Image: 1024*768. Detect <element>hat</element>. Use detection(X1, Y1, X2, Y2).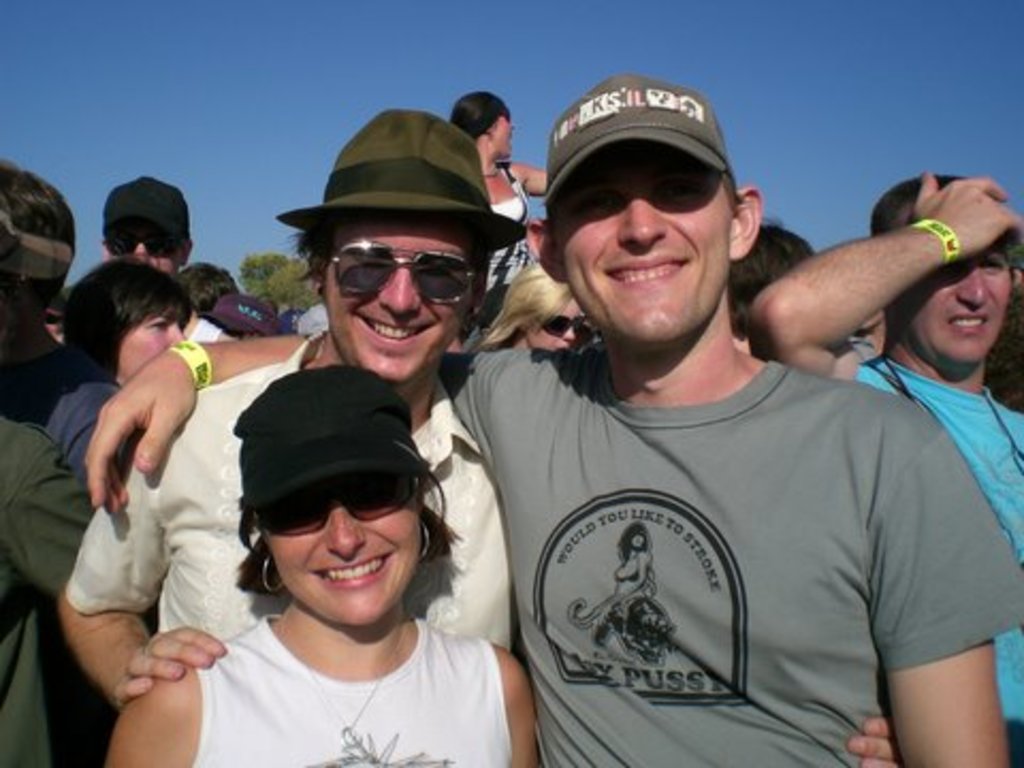
detection(105, 173, 194, 241).
